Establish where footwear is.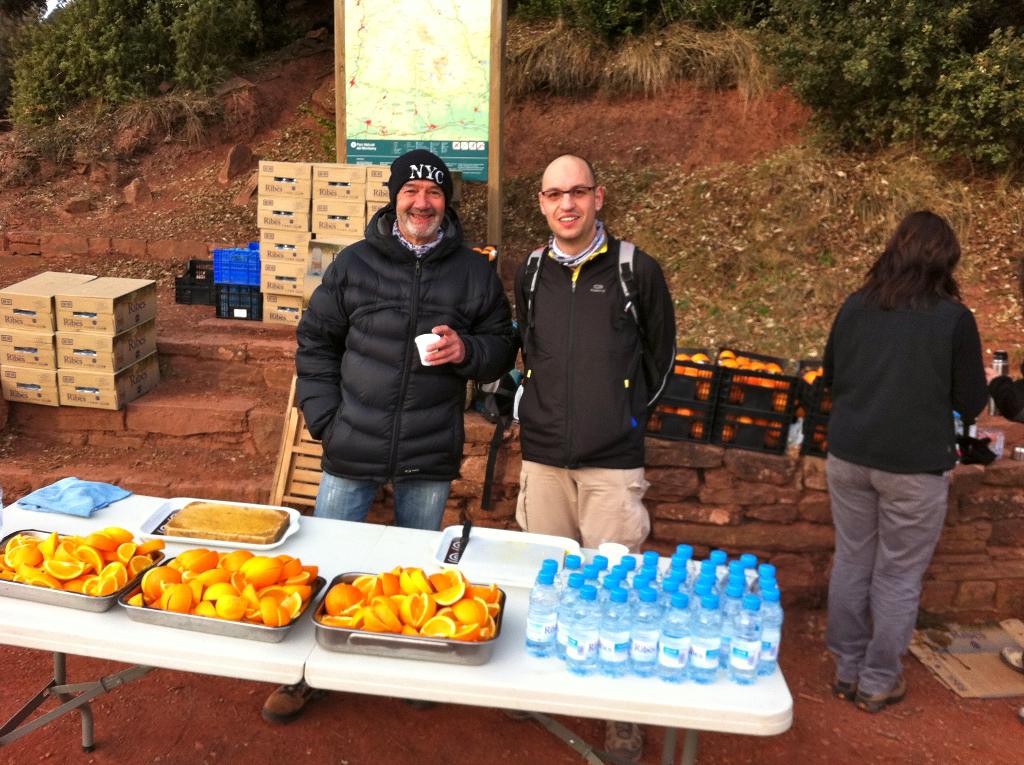
Established at 836 675 860 700.
